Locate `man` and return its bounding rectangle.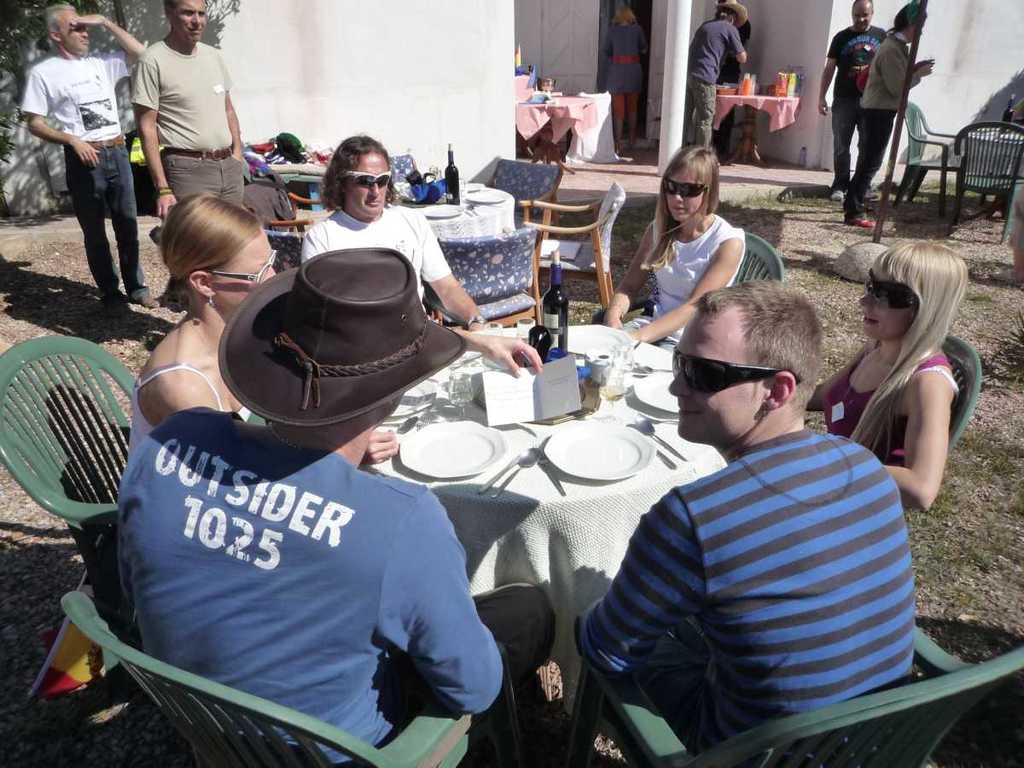
(18, 3, 164, 323).
